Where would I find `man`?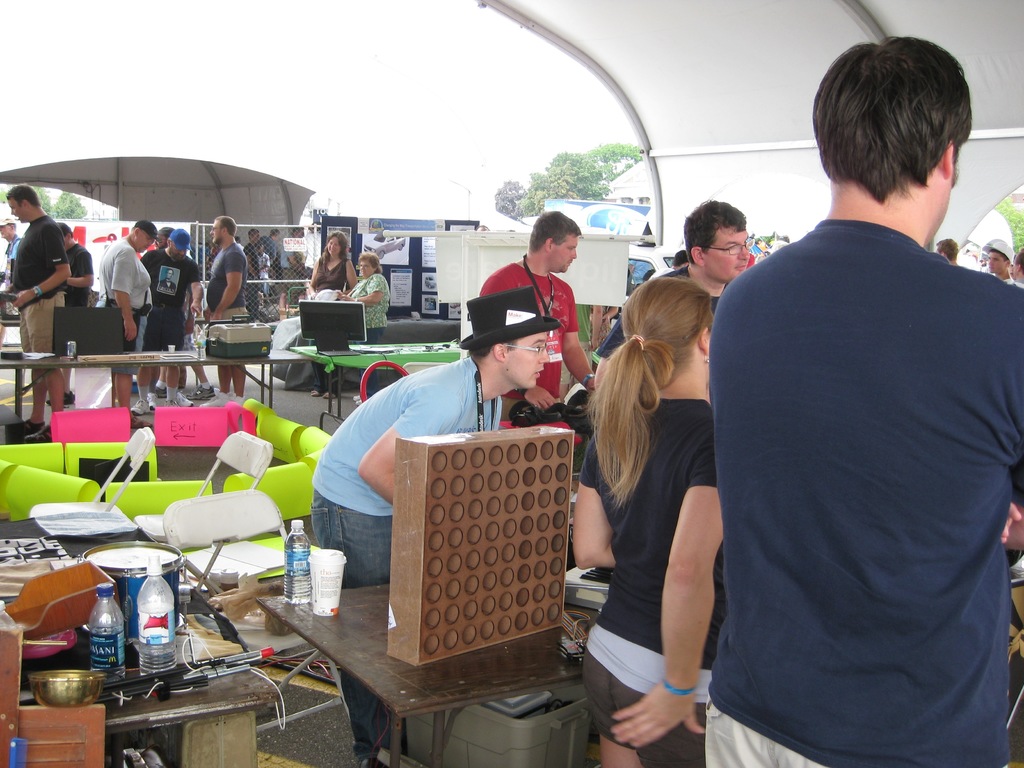
At (left=703, top=15, right=1023, bottom=767).
